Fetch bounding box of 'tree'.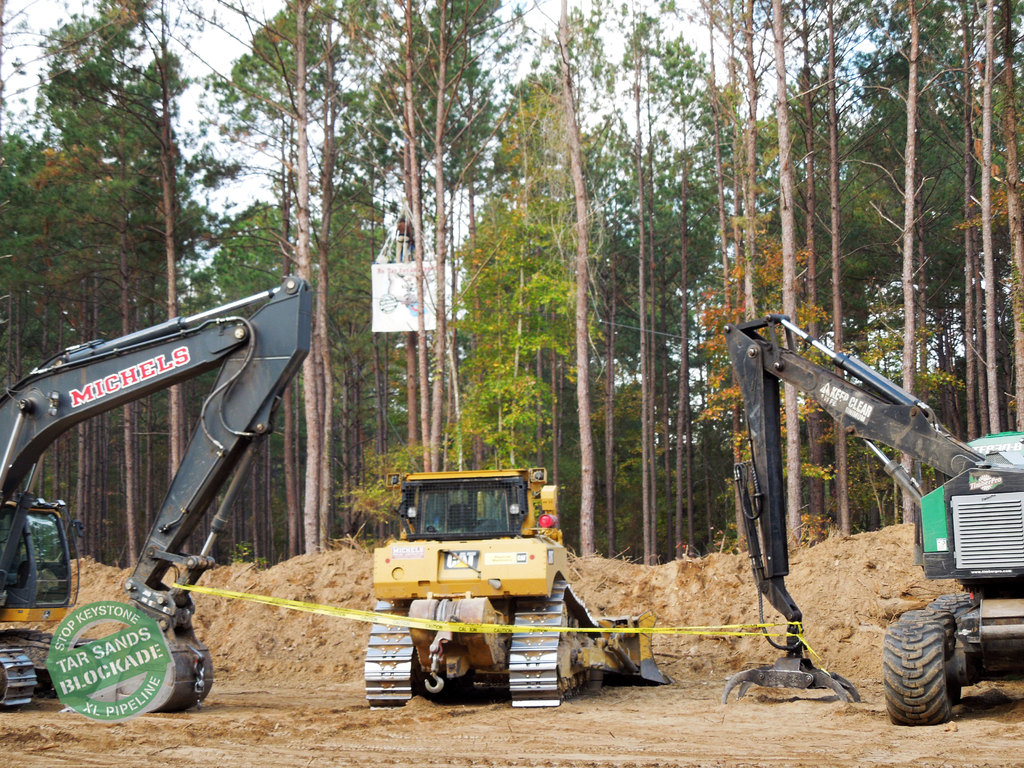
Bbox: {"x1": 47, "y1": 0, "x2": 185, "y2": 474}.
